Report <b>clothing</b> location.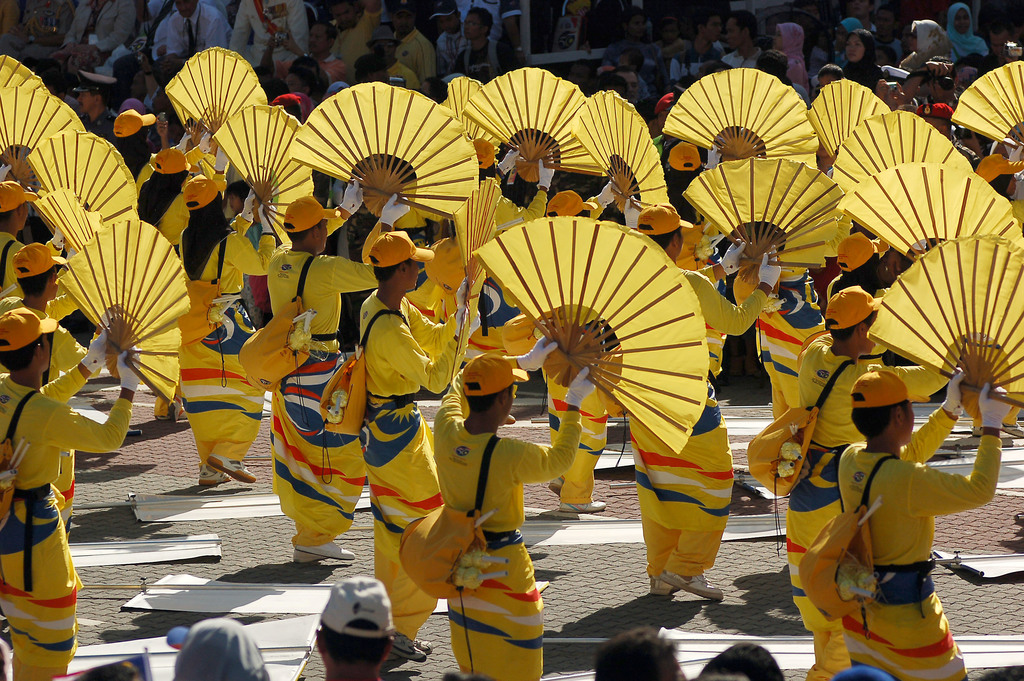
Report: pyautogui.locateOnScreen(263, 240, 387, 552).
